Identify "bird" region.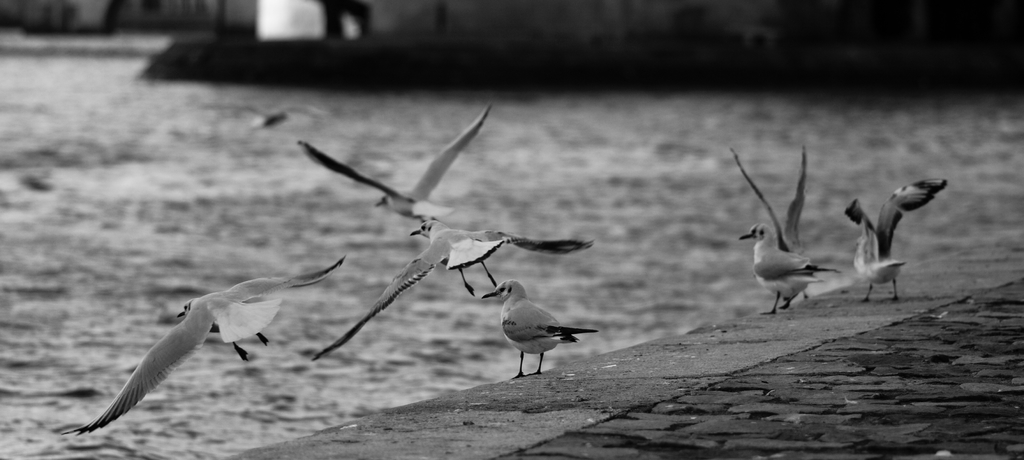
Region: region(845, 176, 948, 307).
